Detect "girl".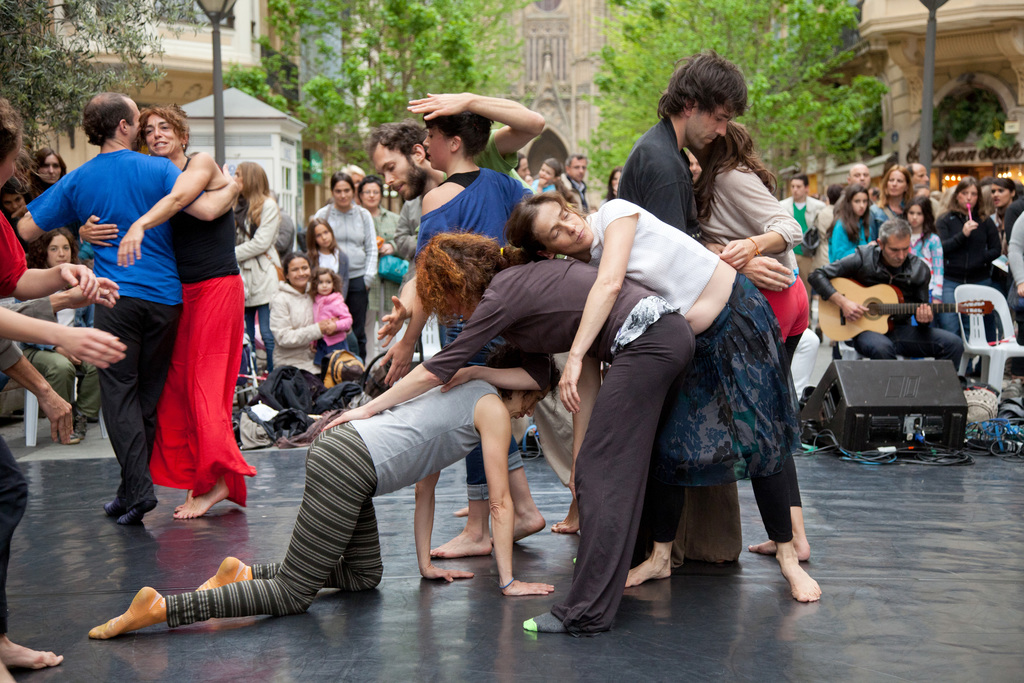
Detected at {"x1": 314, "y1": 176, "x2": 378, "y2": 341}.
